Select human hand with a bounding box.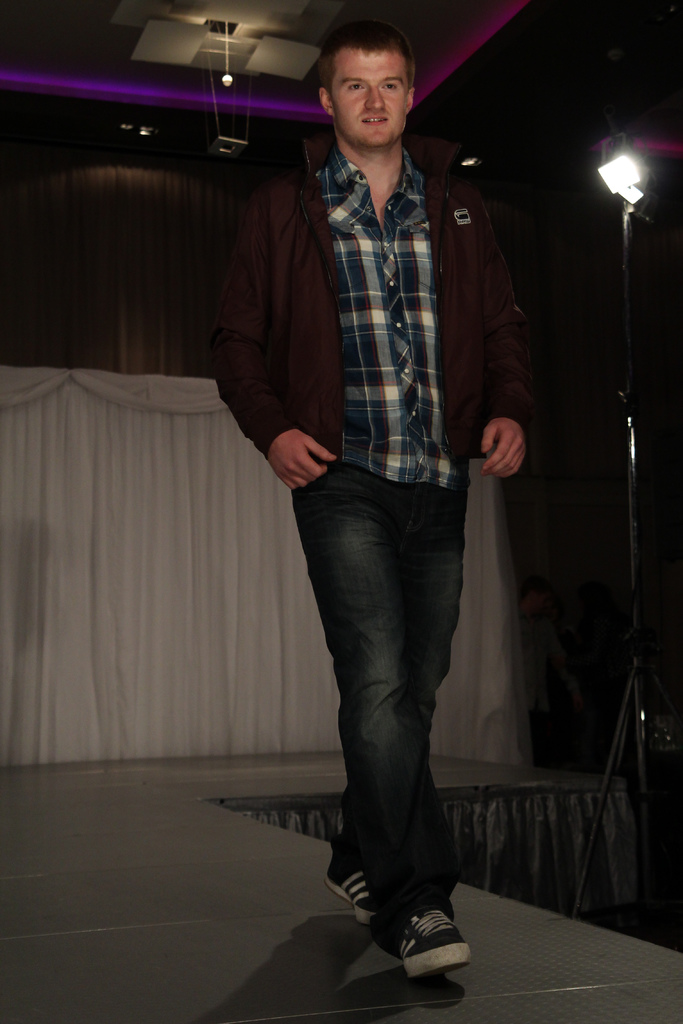
bbox=(264, 413, 338, 488).
